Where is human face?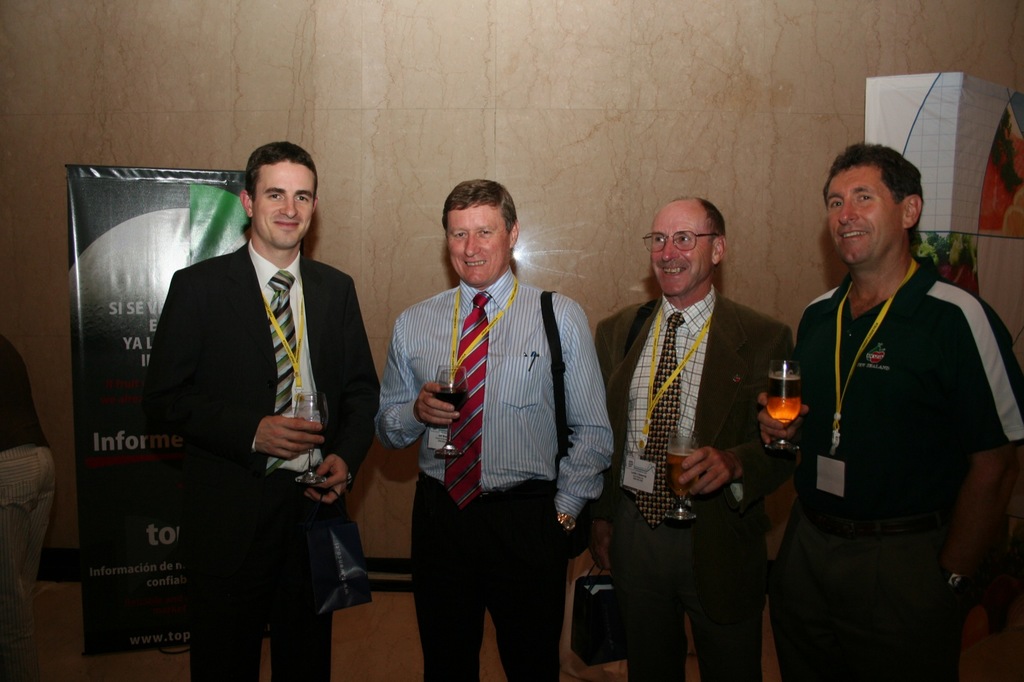
rect(653, 208, 717, 296).
